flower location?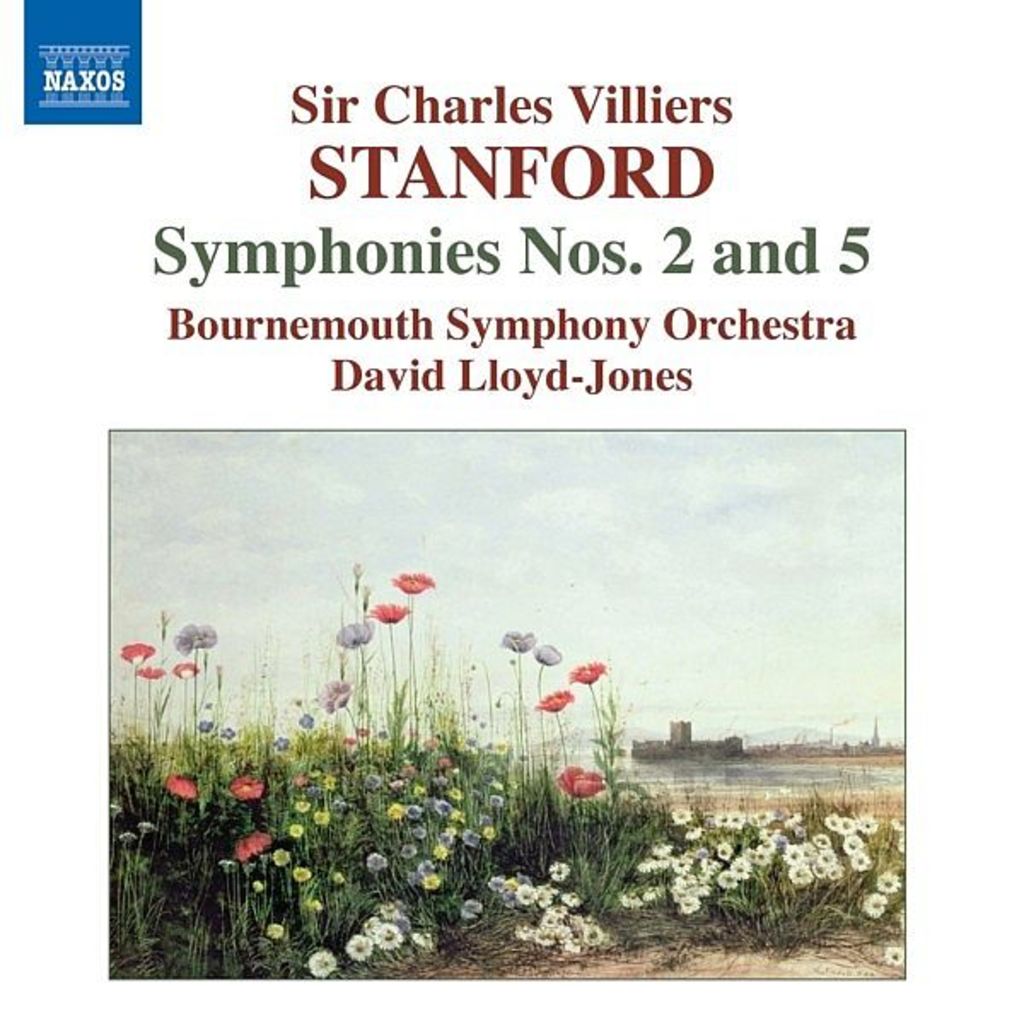
left=106, top=800, right=126, bottom=817
